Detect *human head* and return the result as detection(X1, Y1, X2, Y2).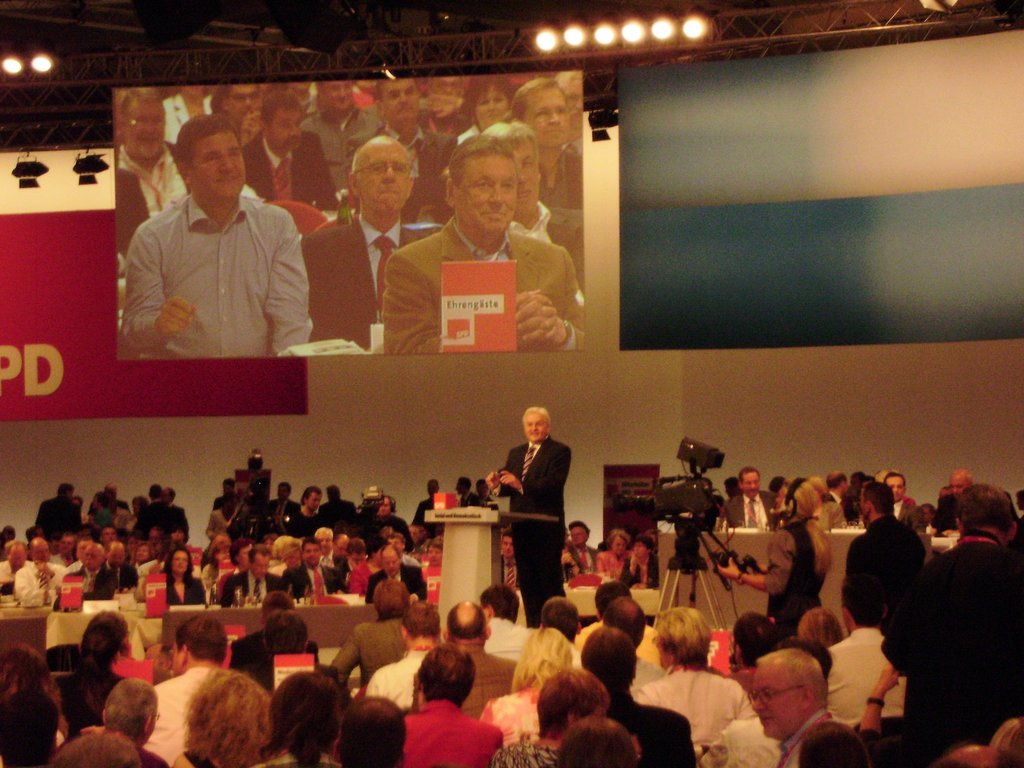
detection(537, 668, 610, 740).
